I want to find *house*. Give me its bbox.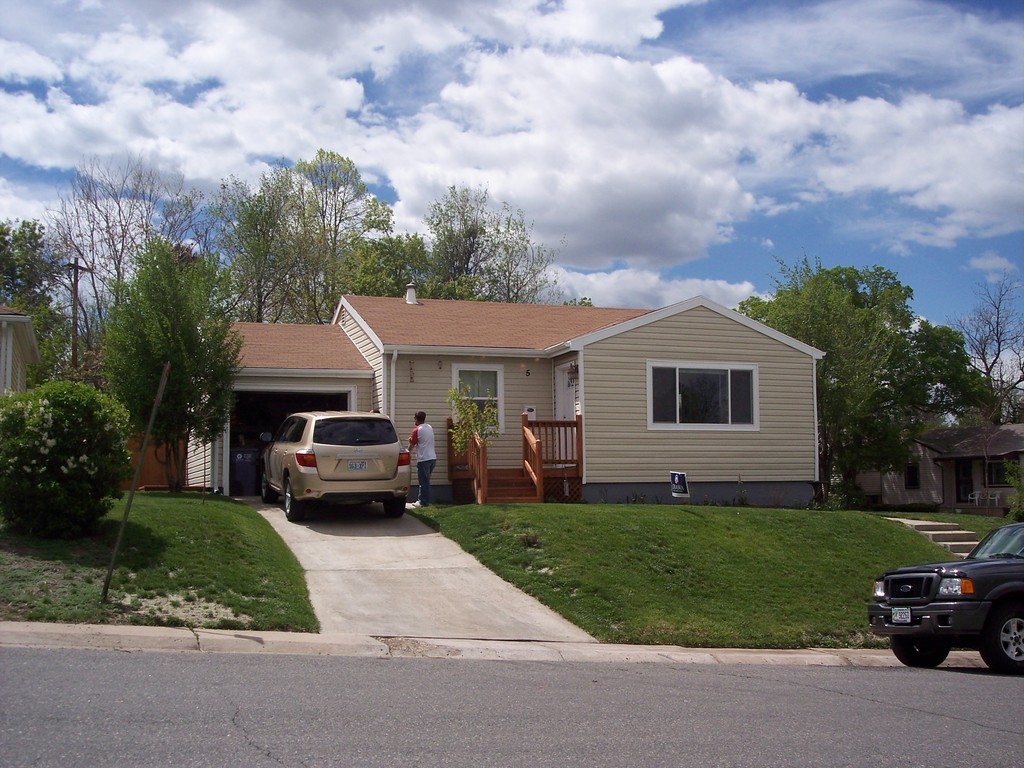
(183, 280, 831, 506).
